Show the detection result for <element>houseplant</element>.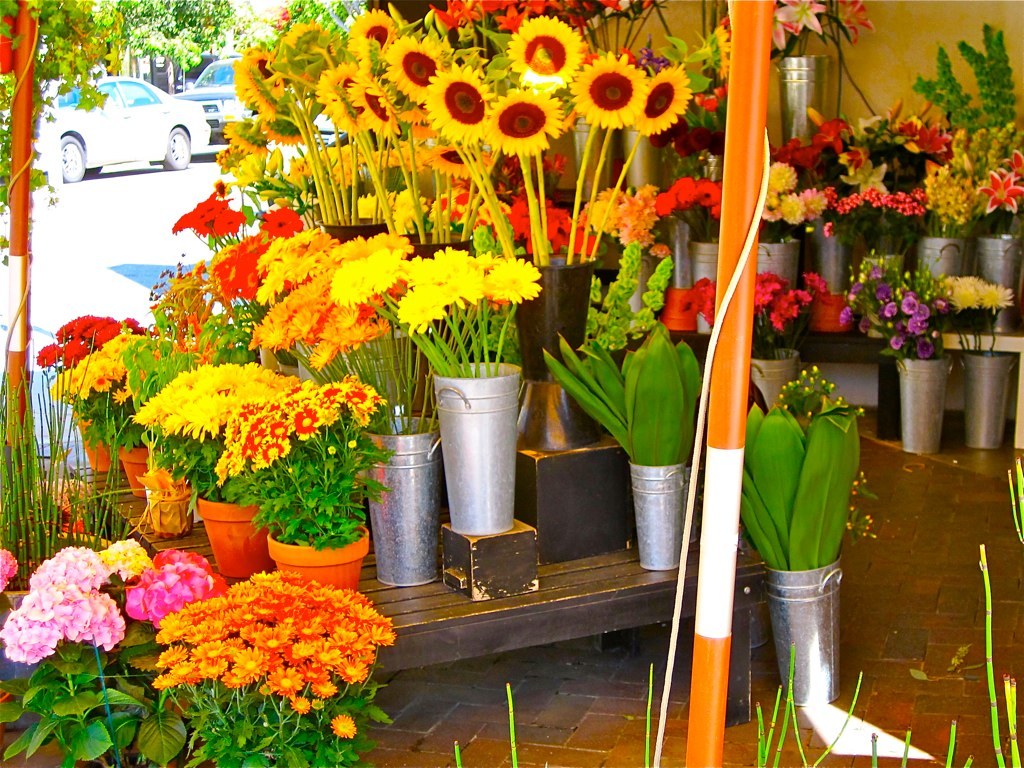
pyautogui.locateOnScreen(937, 273, 1016, 446).
